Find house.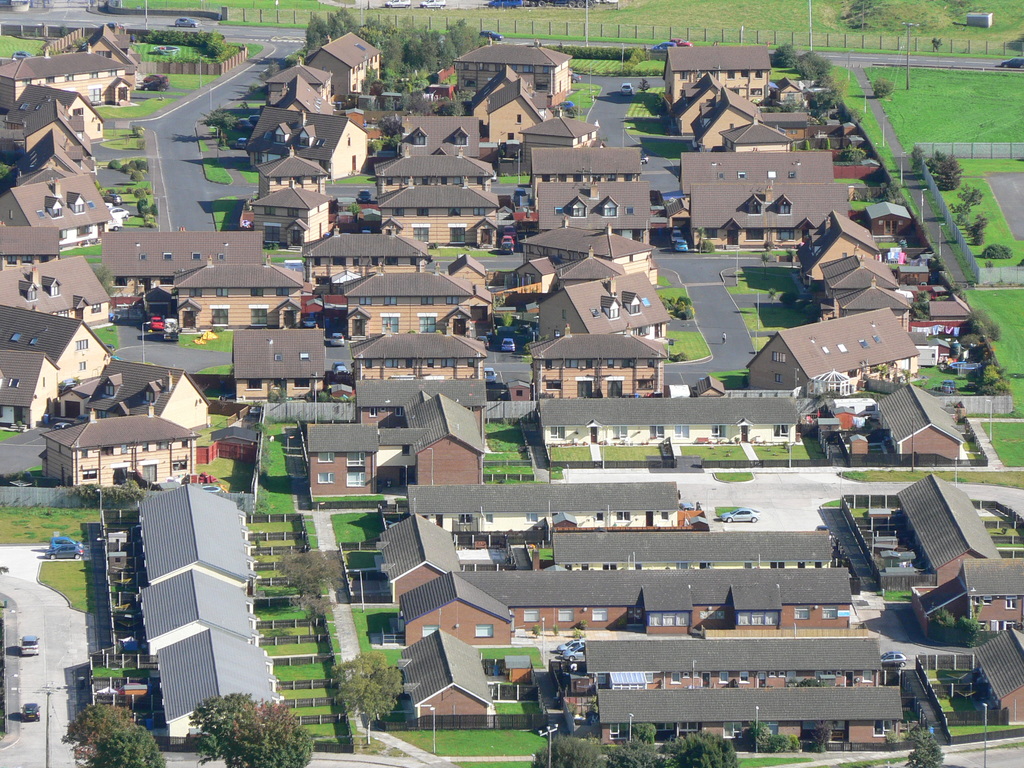
rect(310, 220, 416, 296).
